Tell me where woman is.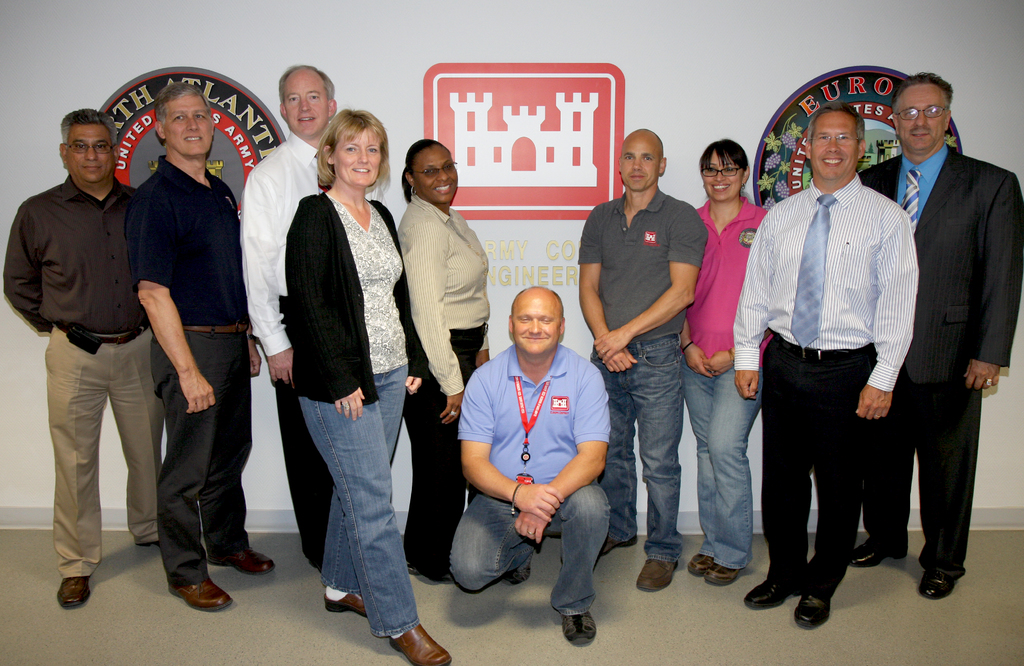
woman is at l=676, t=139, r=767, b=587.
